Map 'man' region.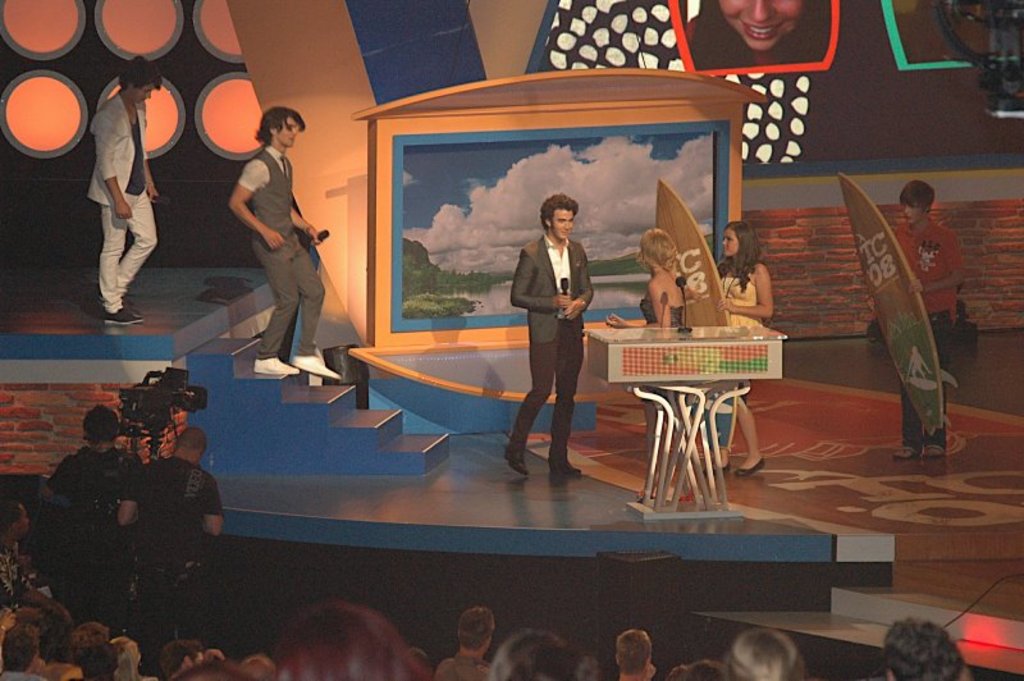
Mapped to [left=431, top=599, right=488, bottom=680].
